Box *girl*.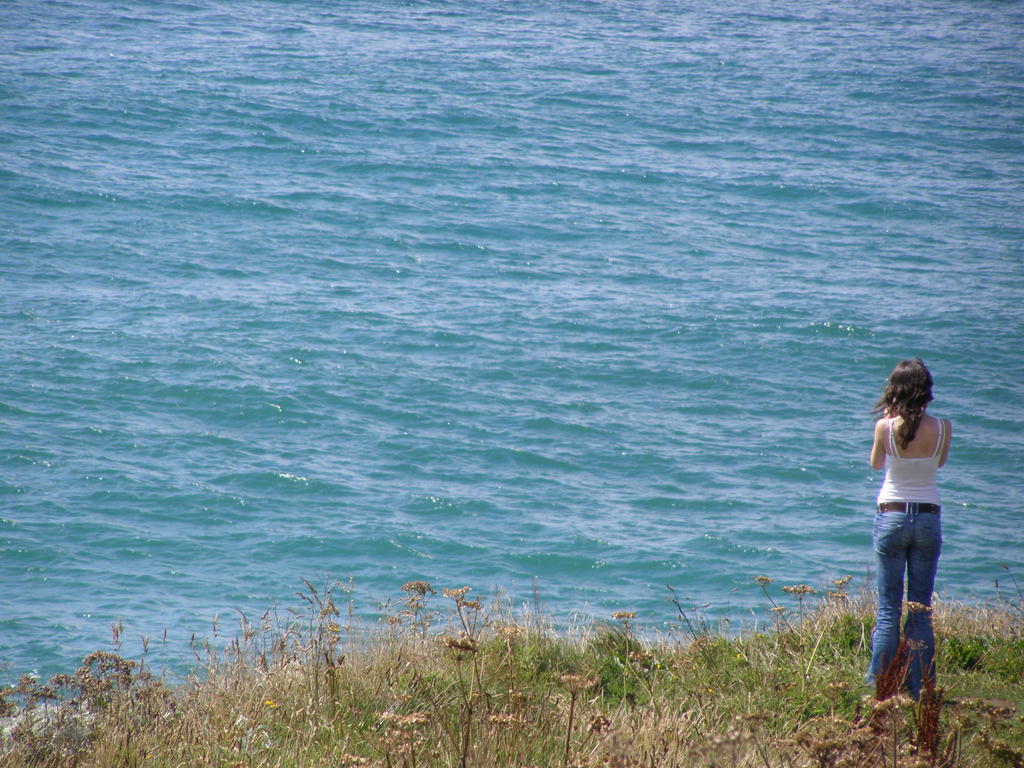
[x1=872, y1=358, x2=950, y2=703].
